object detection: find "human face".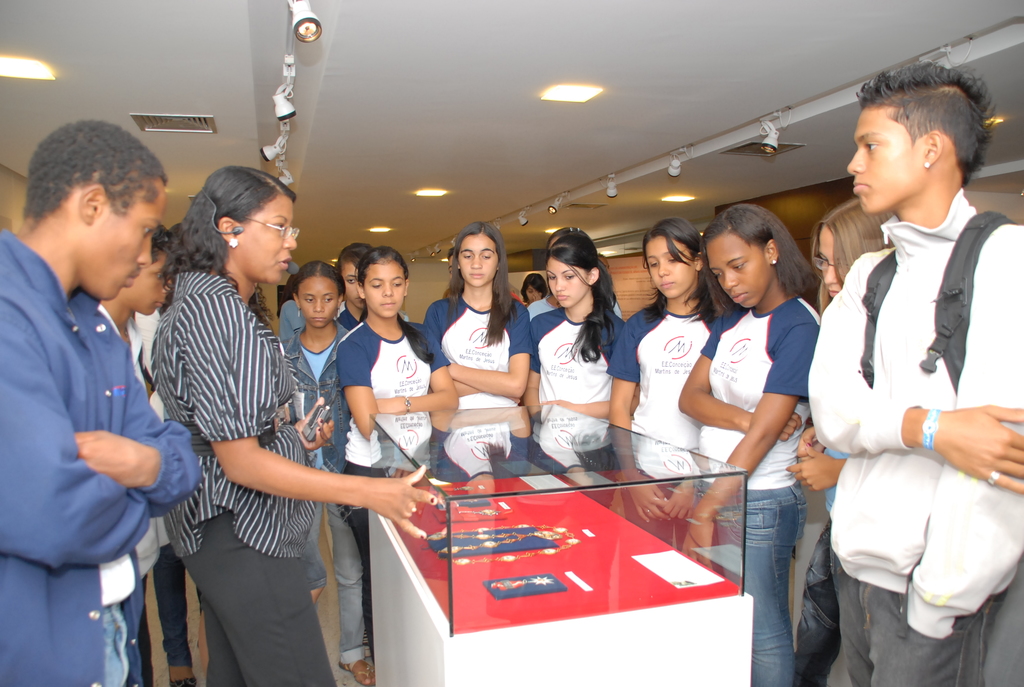
bbox=[237, 191, 294, 281].
